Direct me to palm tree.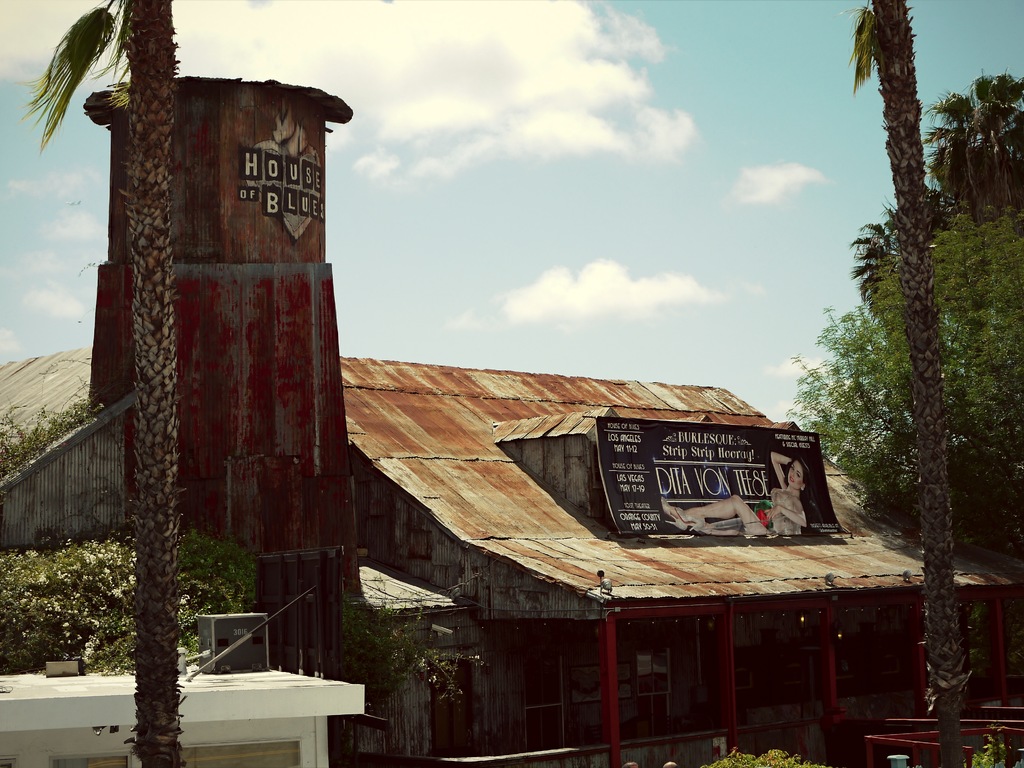
Direction: [22,4,208,767].
